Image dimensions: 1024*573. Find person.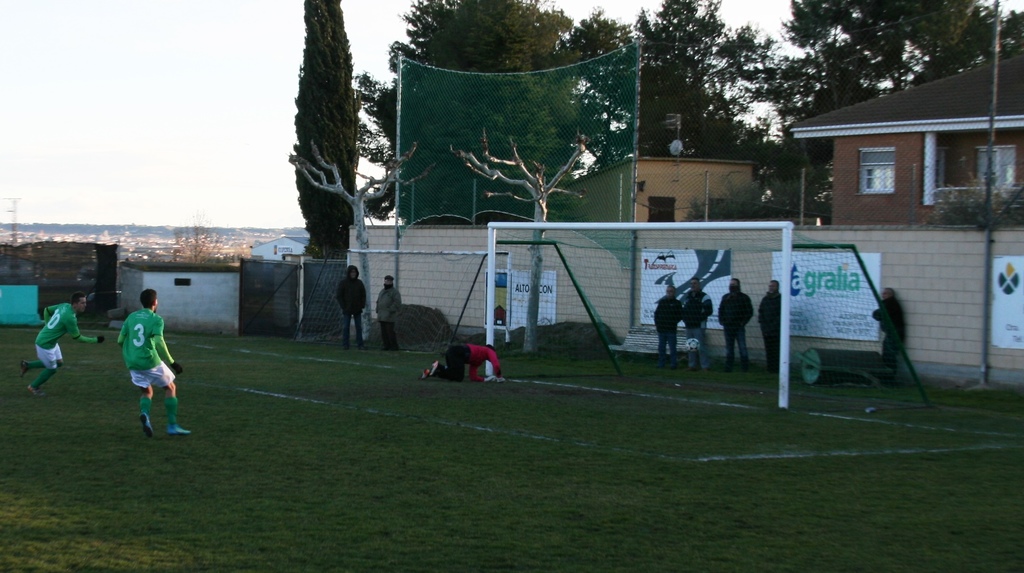
[717, 280, 750, 360].
